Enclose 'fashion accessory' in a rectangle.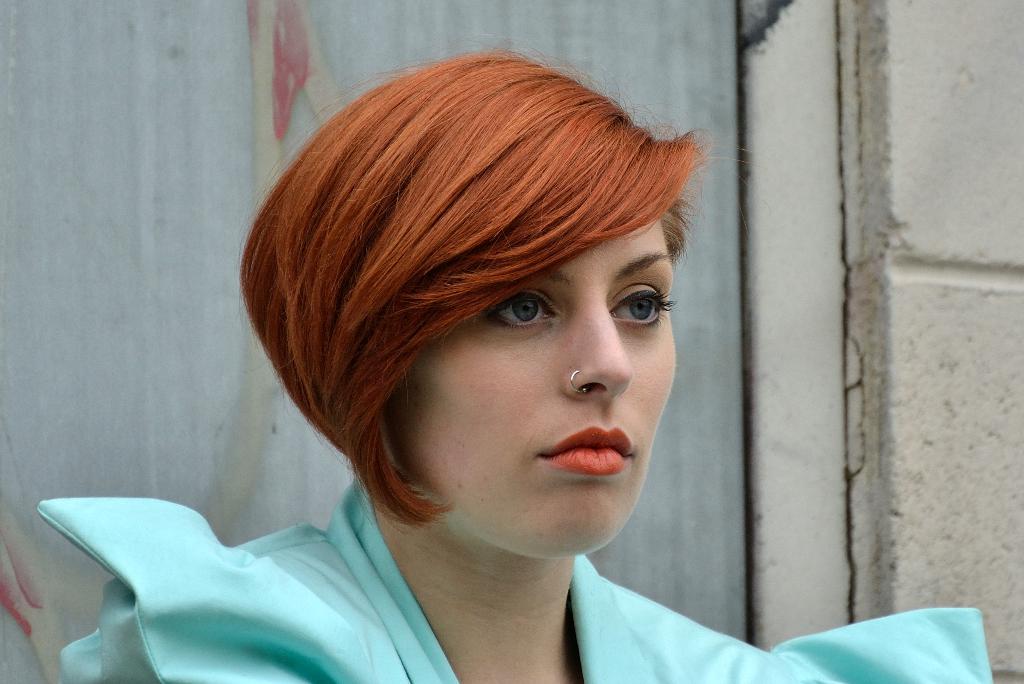
(left=569, top=366, right=589, bottom=395).
